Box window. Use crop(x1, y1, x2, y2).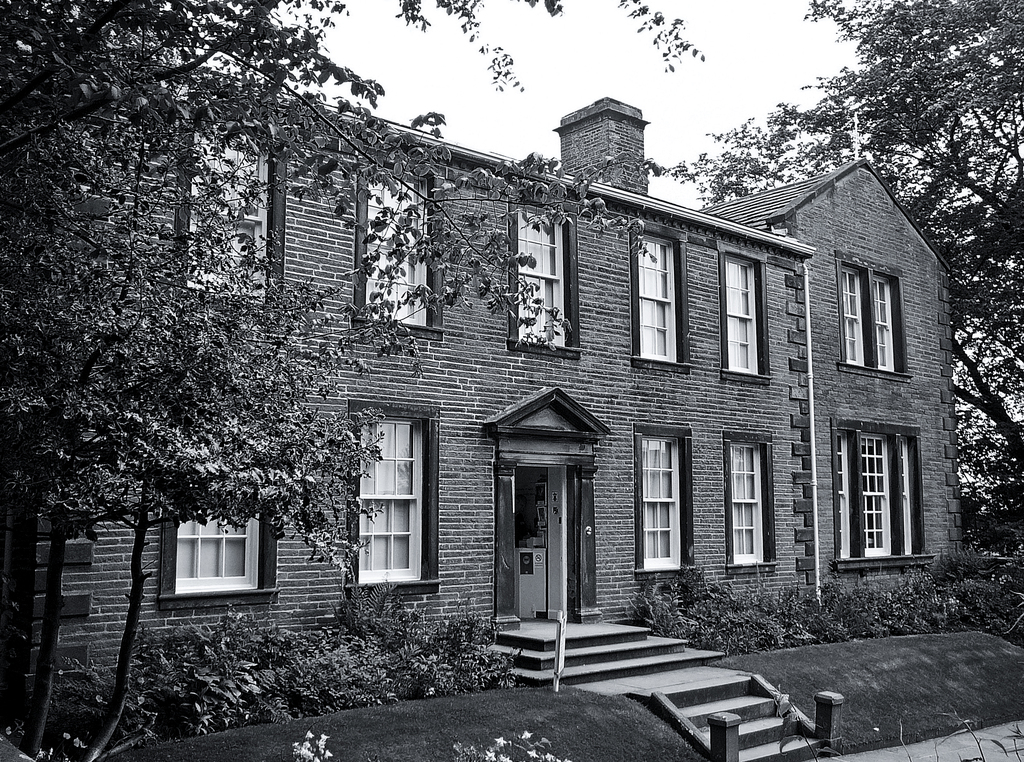
crop(358, 157, 442, 348).
